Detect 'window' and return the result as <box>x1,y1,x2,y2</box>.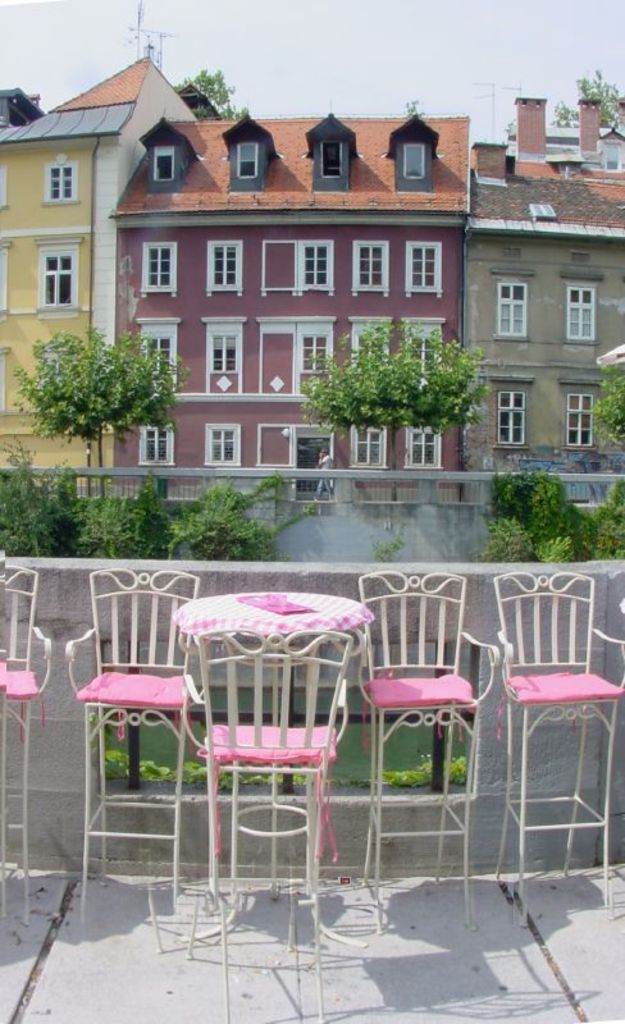
<box>571,397,596,447</box>.
